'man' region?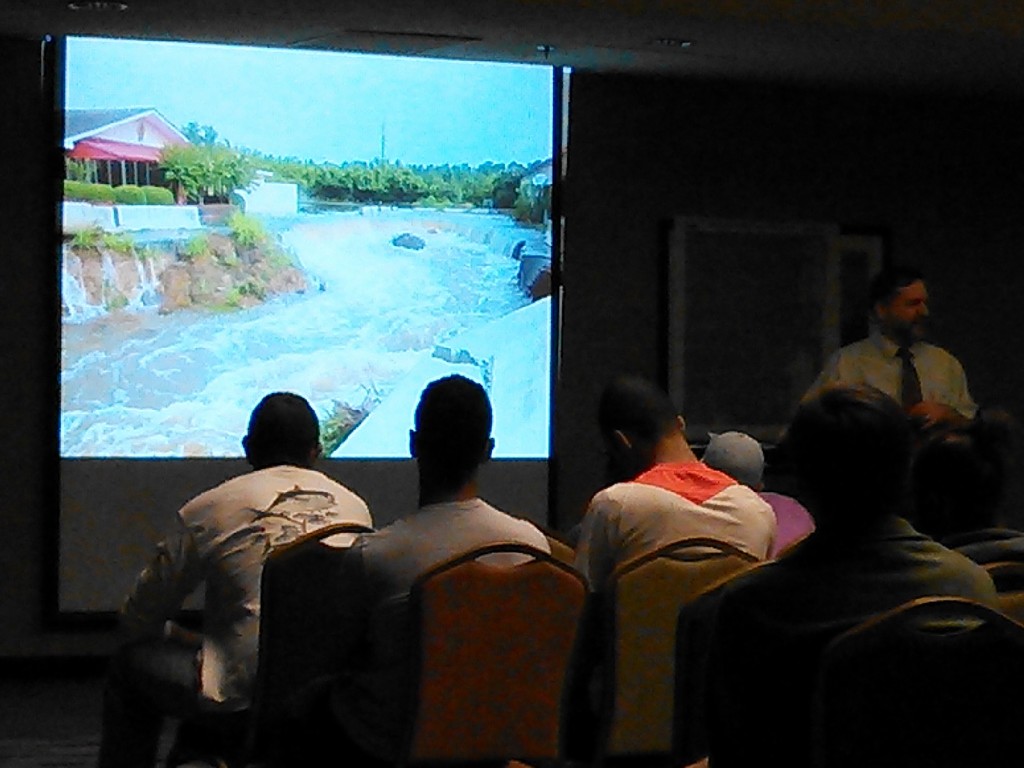
x1=776, y1=258, x2=973, y2=531
